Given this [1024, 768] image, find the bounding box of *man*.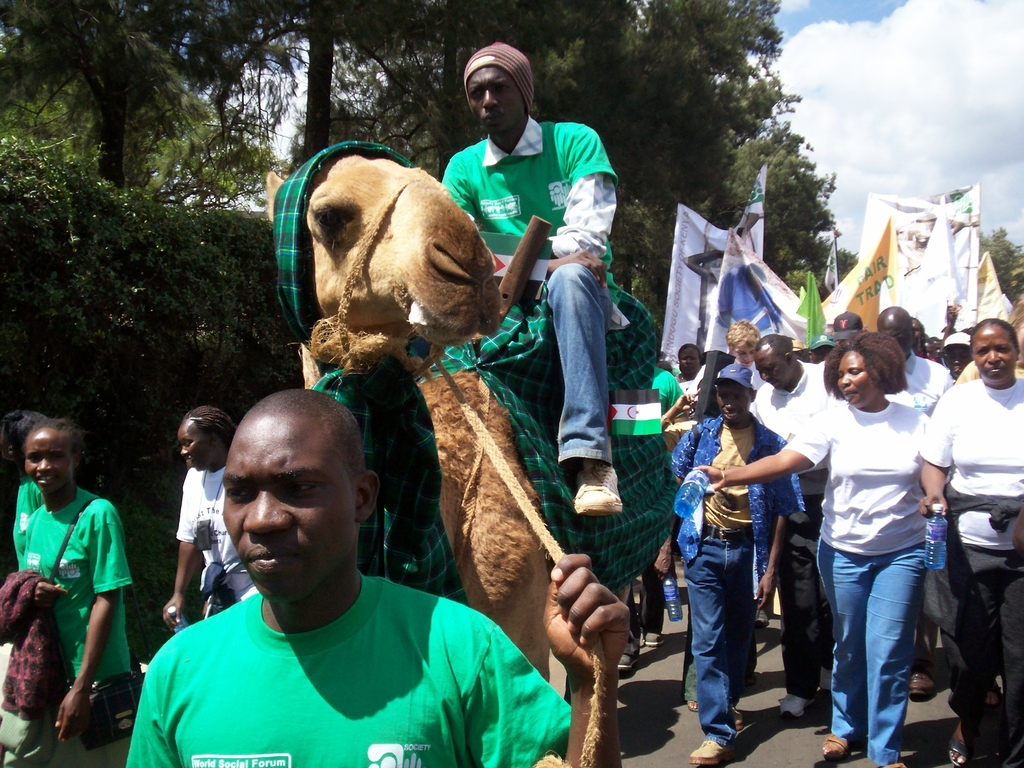
crop(440, 36, 629, 524).
